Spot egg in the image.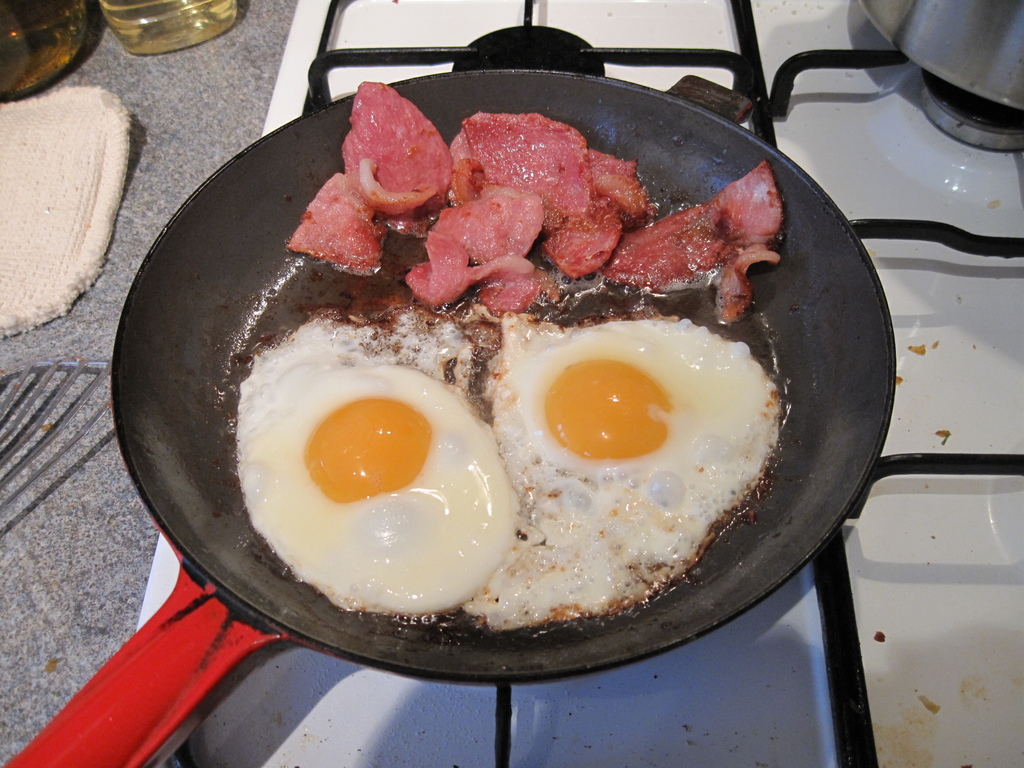
egg found at [x1=235, y1=310, x2=526, y2=619].
